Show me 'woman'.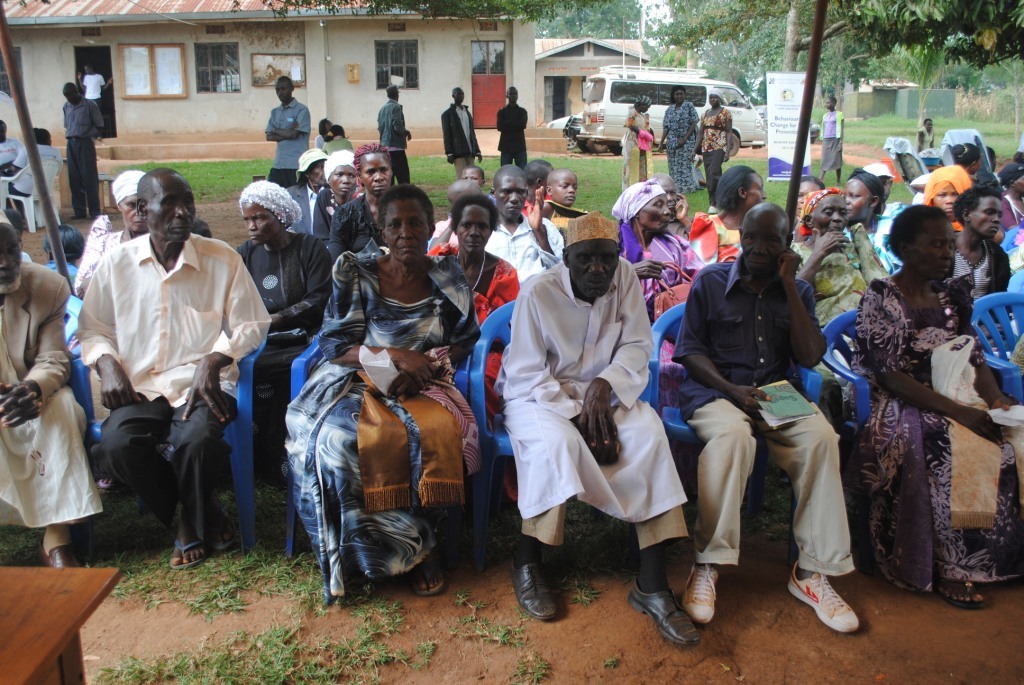
'woman' is here: 615/92/656/202.
